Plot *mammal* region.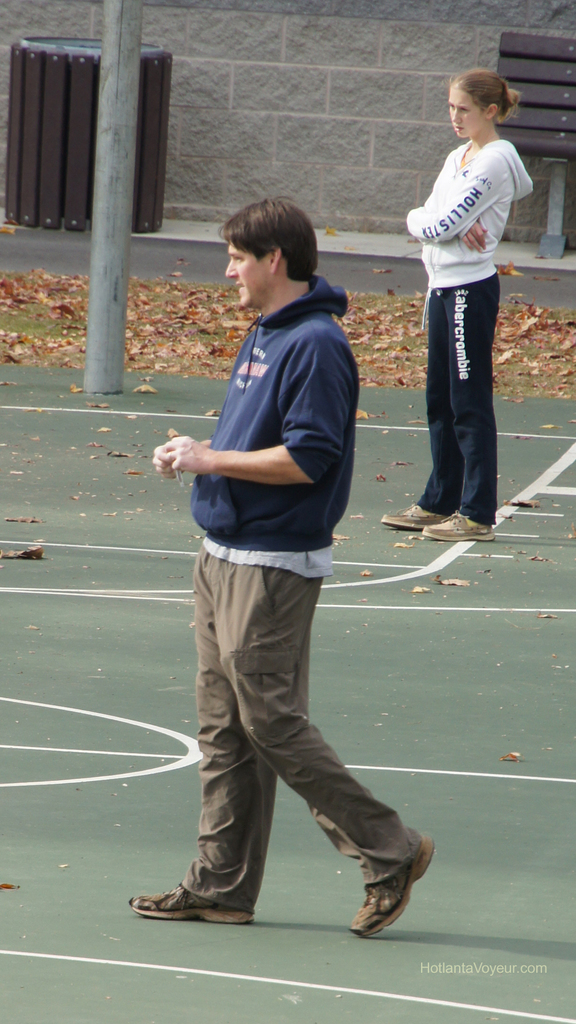
Plotted at 133, 214, 431, 915.
